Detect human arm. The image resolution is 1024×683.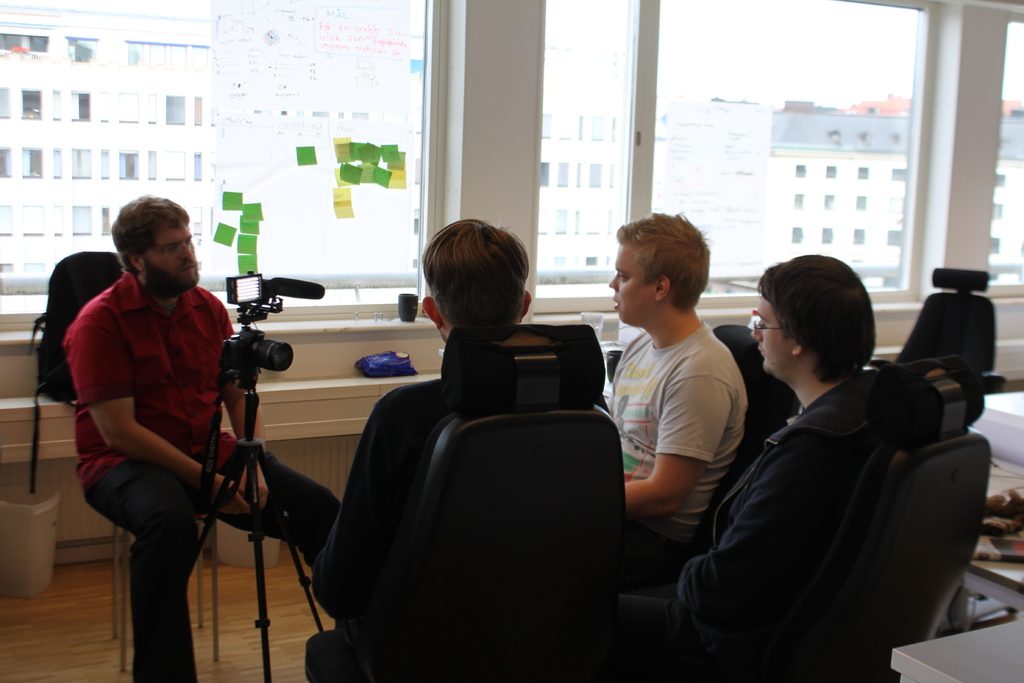
[x1=91, y1=297, x2=257, y2=528].
